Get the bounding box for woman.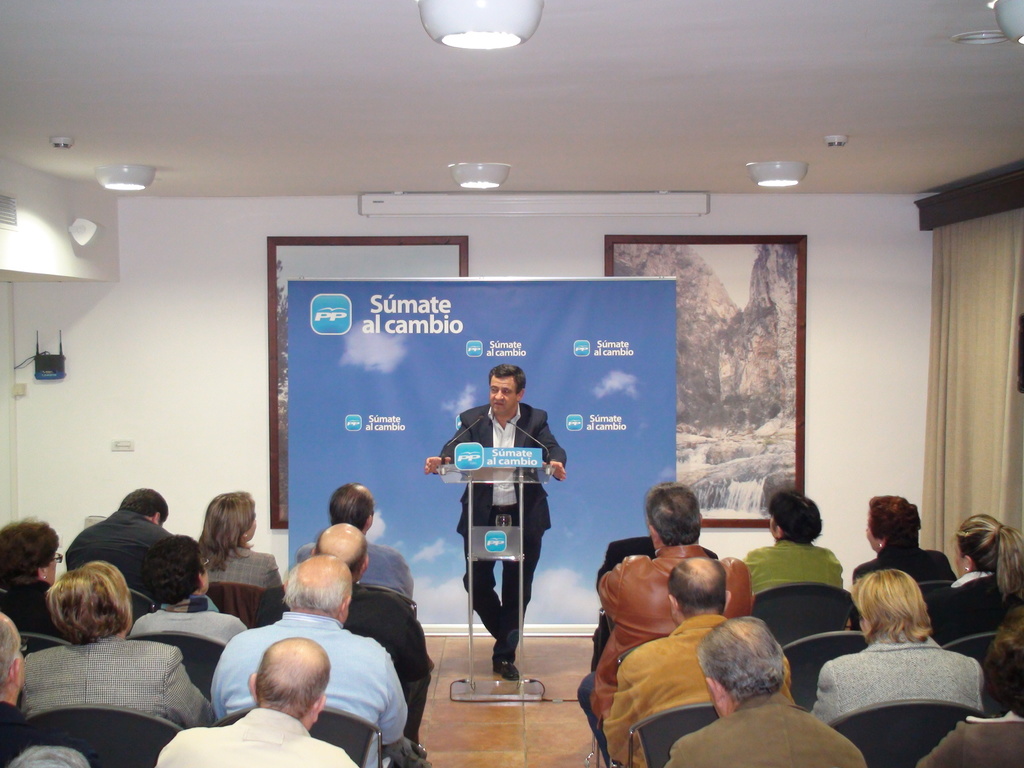
<bbox>744, 491, 845, 595</bbox>.
